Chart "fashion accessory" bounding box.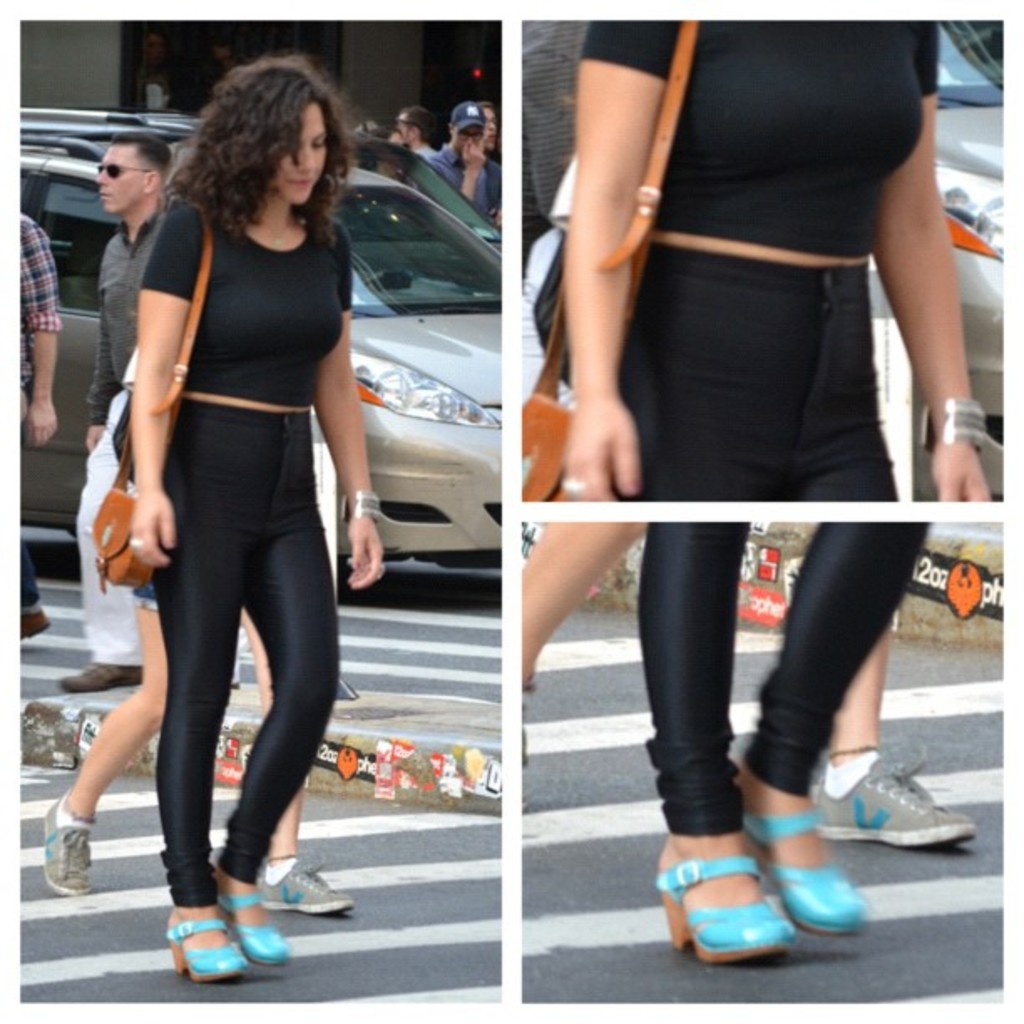
Charted: crop(256, 855, 361, 912).
